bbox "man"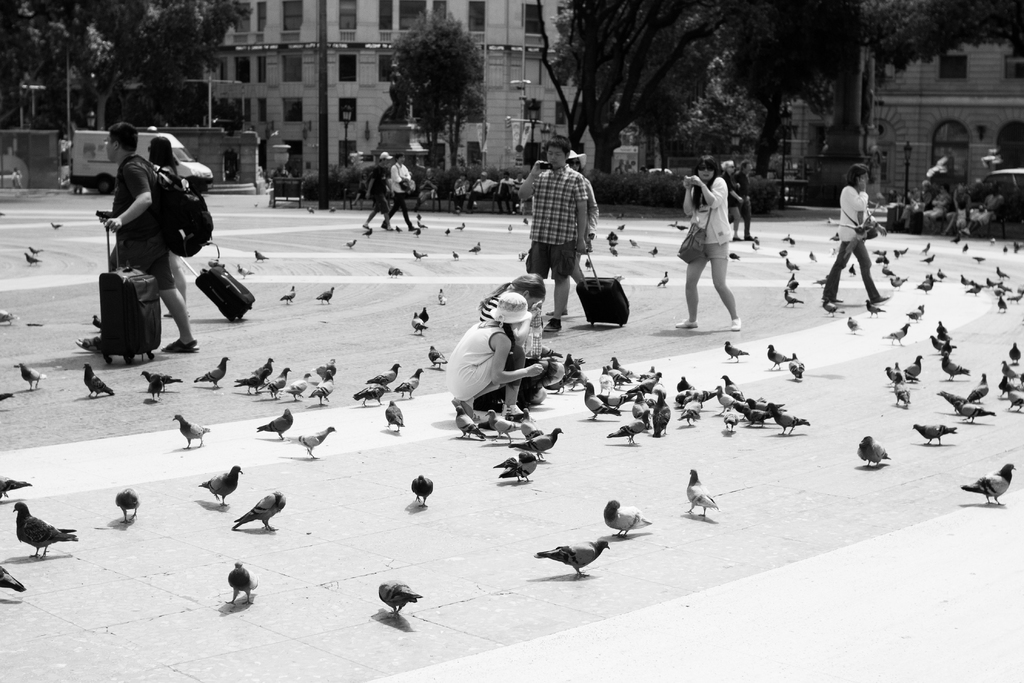
[x1=522, y1=144, x2=609, y2=311]
